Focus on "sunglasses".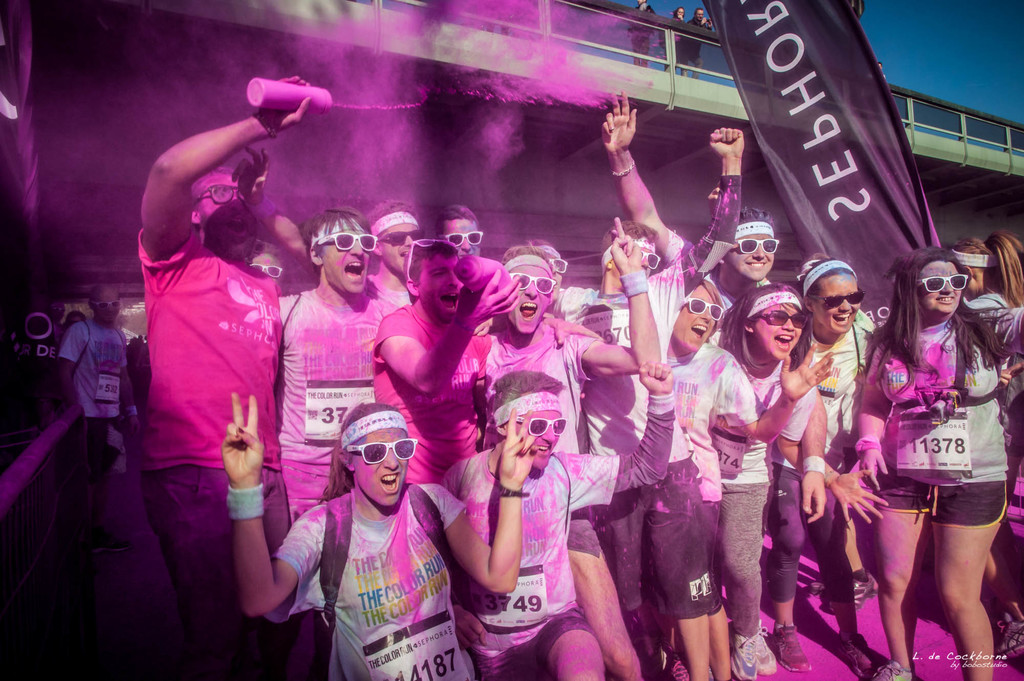
Focused at 548:259:568:273.
